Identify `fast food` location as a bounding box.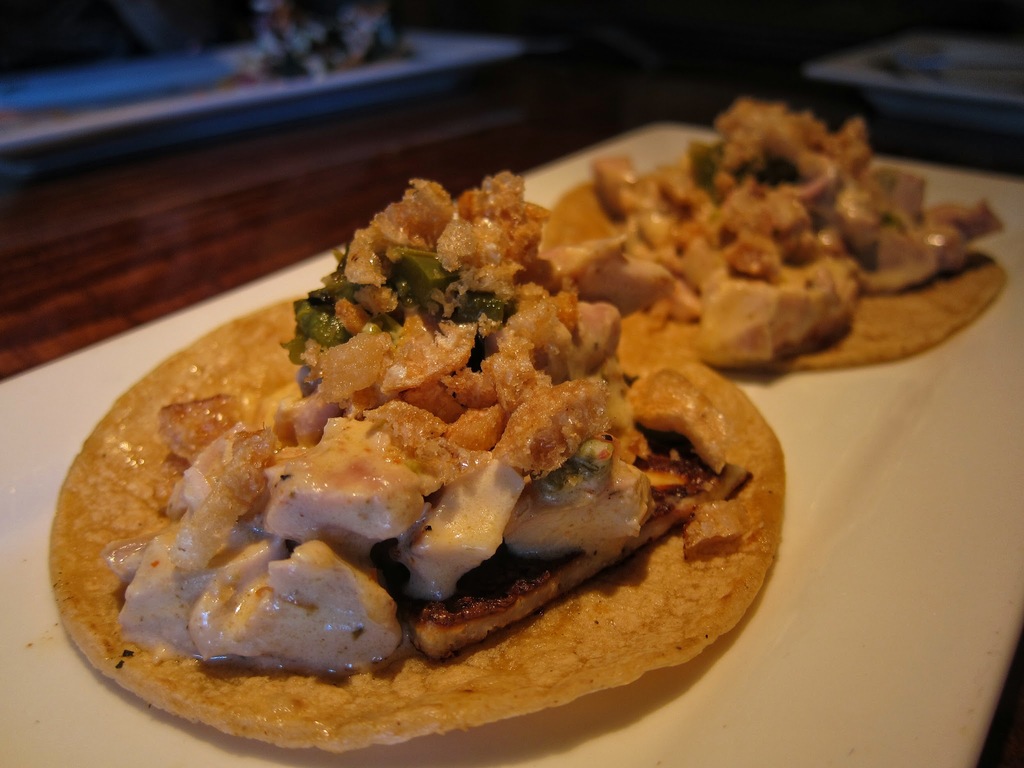
bbox(40, 159, 785, 756).
